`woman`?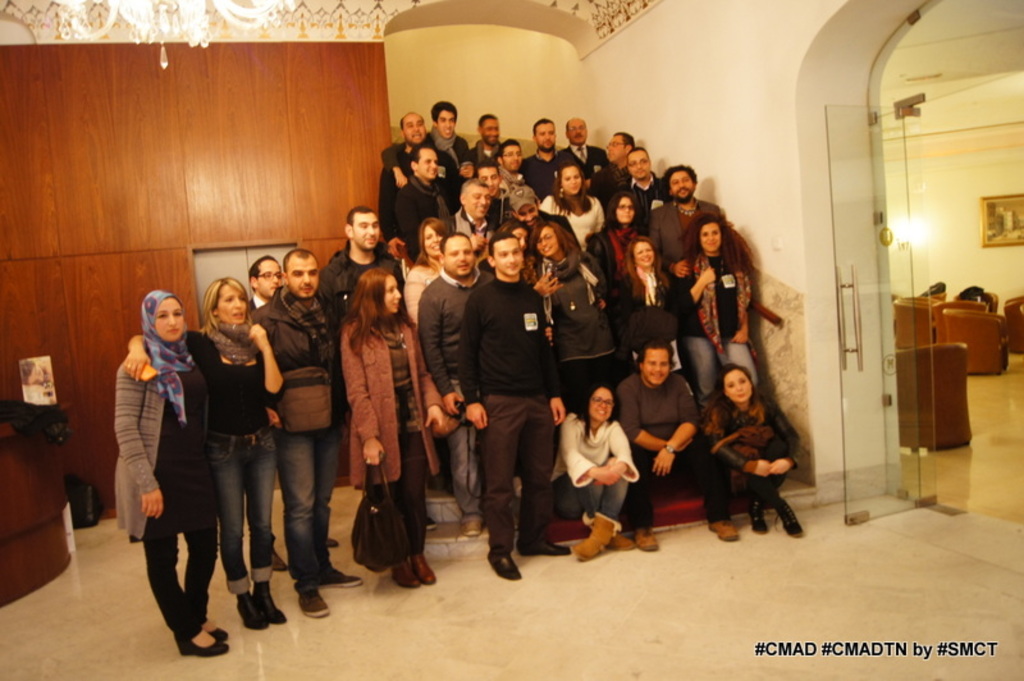
[118, 273, 285, 632]
